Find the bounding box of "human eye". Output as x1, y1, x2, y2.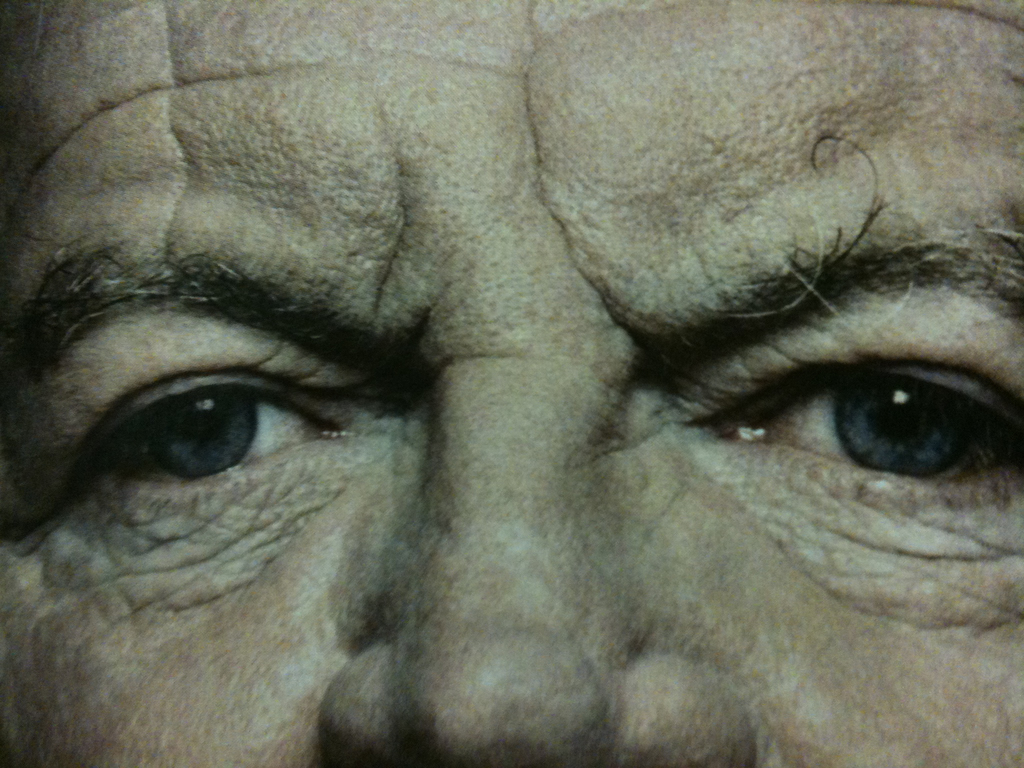
63, 362, 354, 501.
